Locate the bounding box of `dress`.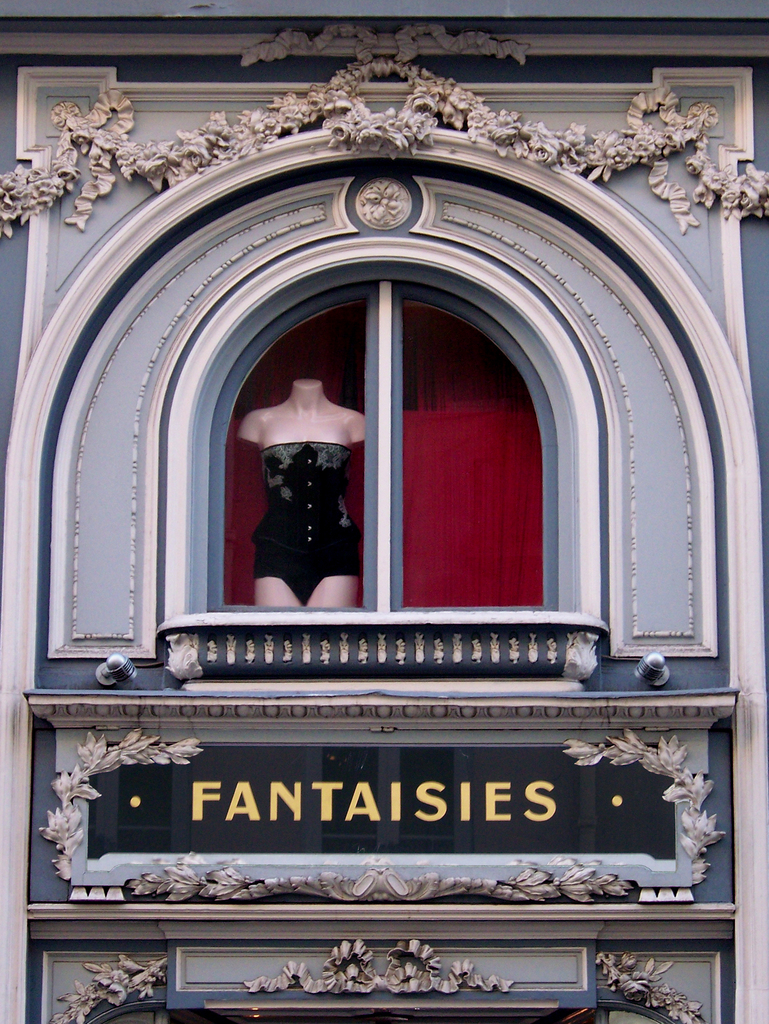
Bounding box: [257, 442, 376, 598].
